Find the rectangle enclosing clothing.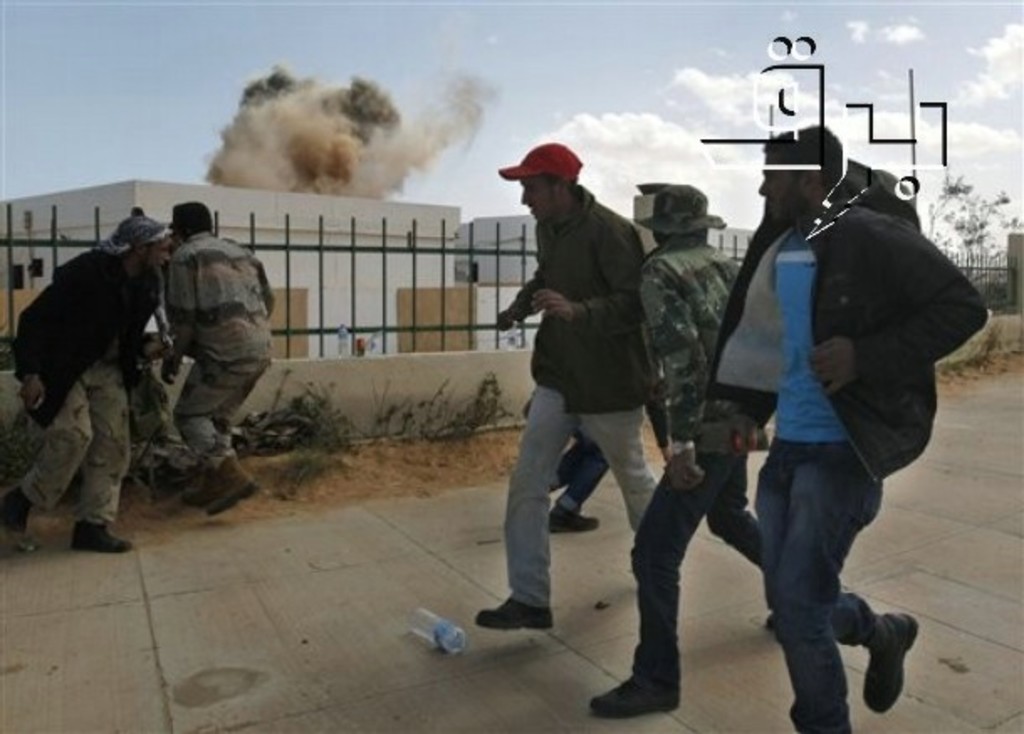
BBox(551, 423, 604, 509).
